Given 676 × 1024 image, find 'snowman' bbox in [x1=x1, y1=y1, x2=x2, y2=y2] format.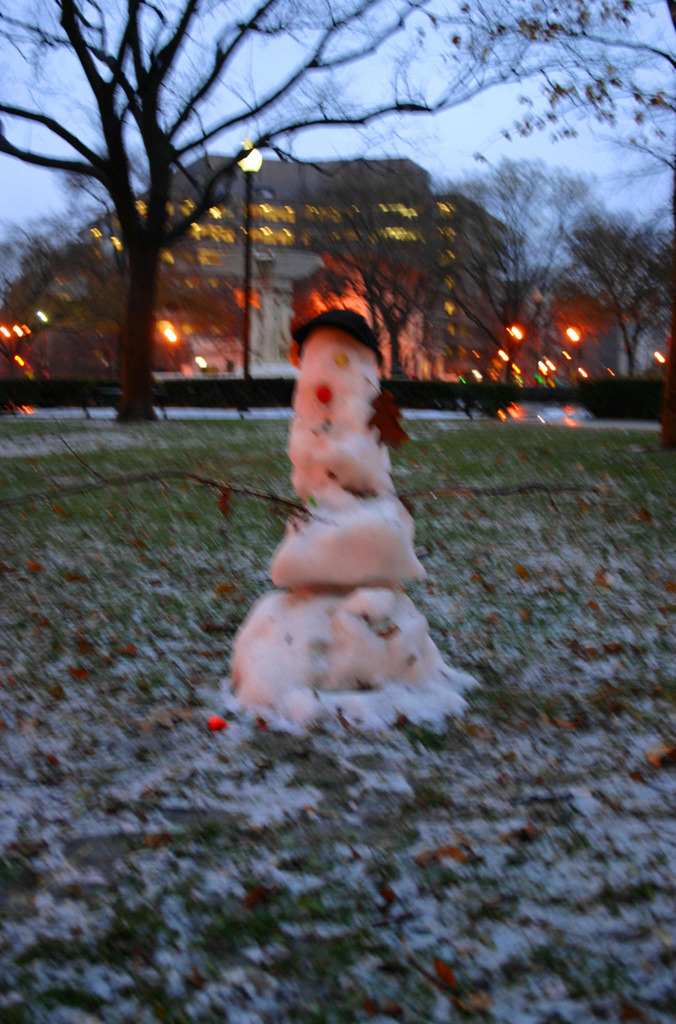
[x1=229, y1=308, x2=477, y2=728].
